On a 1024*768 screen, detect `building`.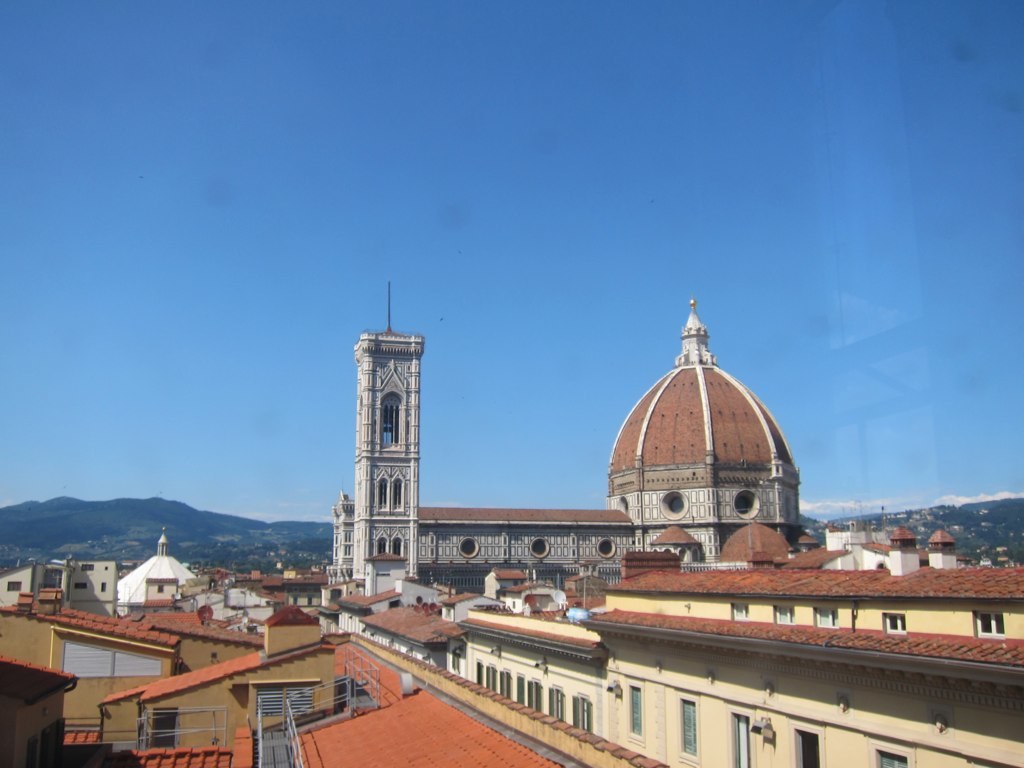
[332, 298, 798, 593].
